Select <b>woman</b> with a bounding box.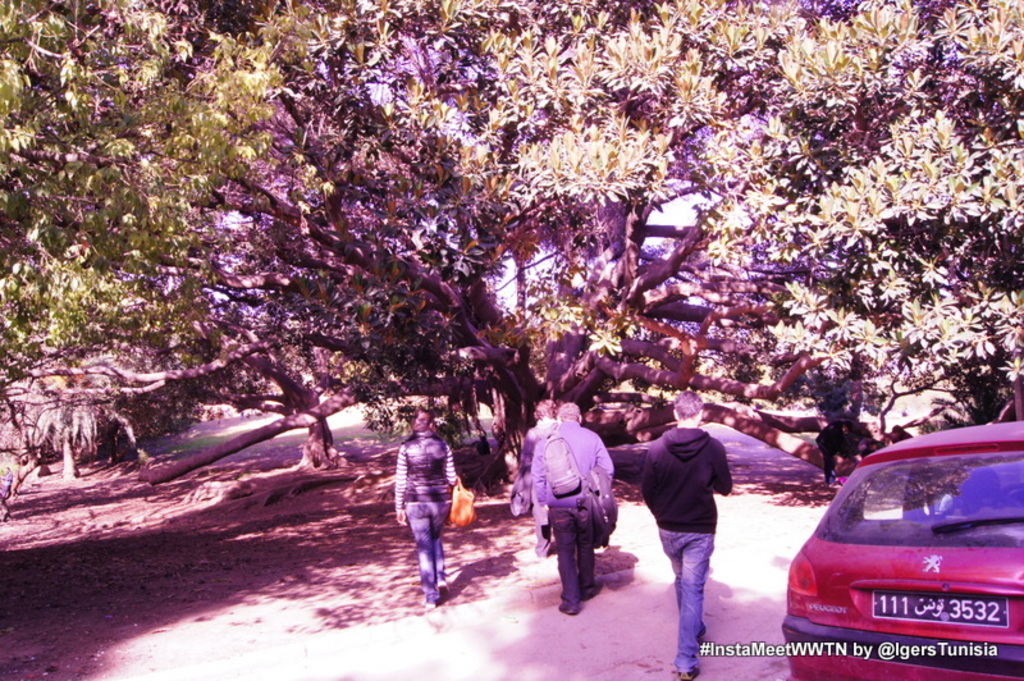
[390, 408, 458, 611].
